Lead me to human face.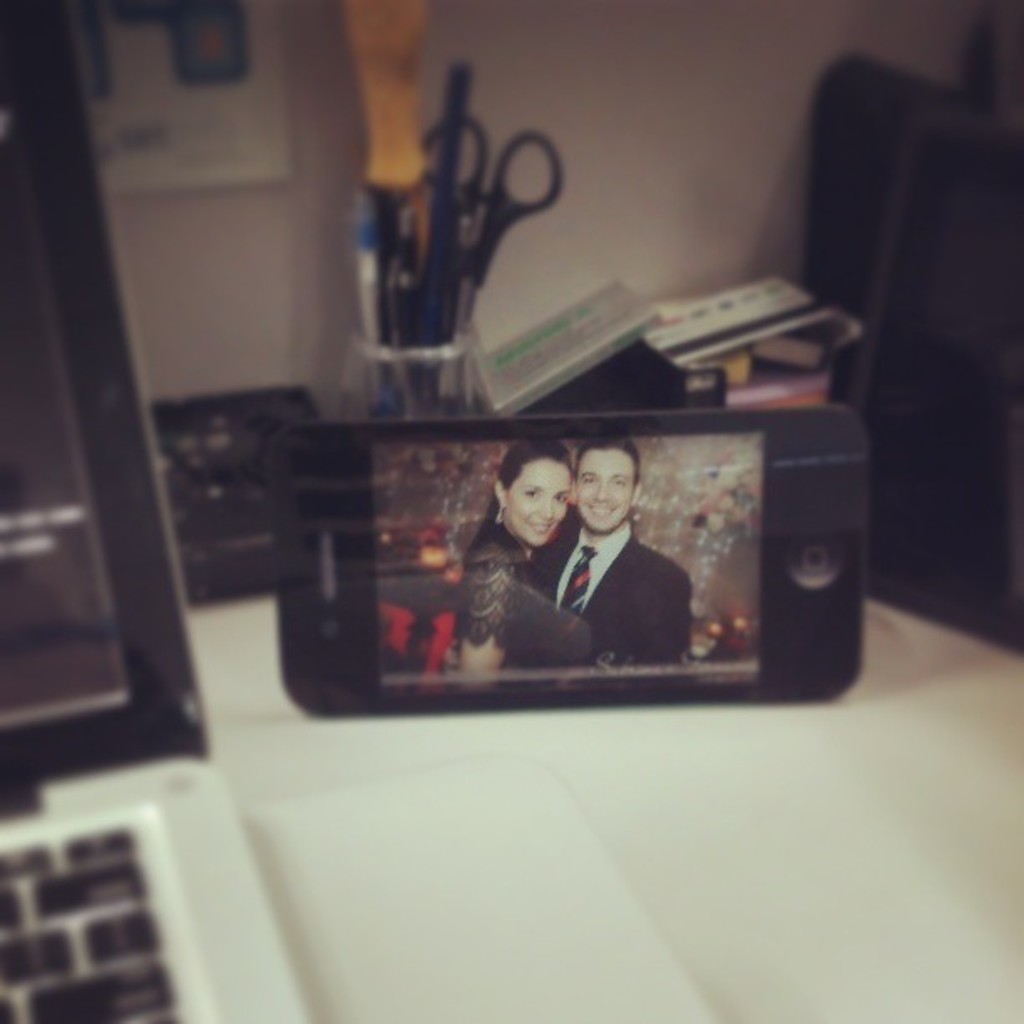
Lead to x1=574, y1=447, x2=632, y2=532.
